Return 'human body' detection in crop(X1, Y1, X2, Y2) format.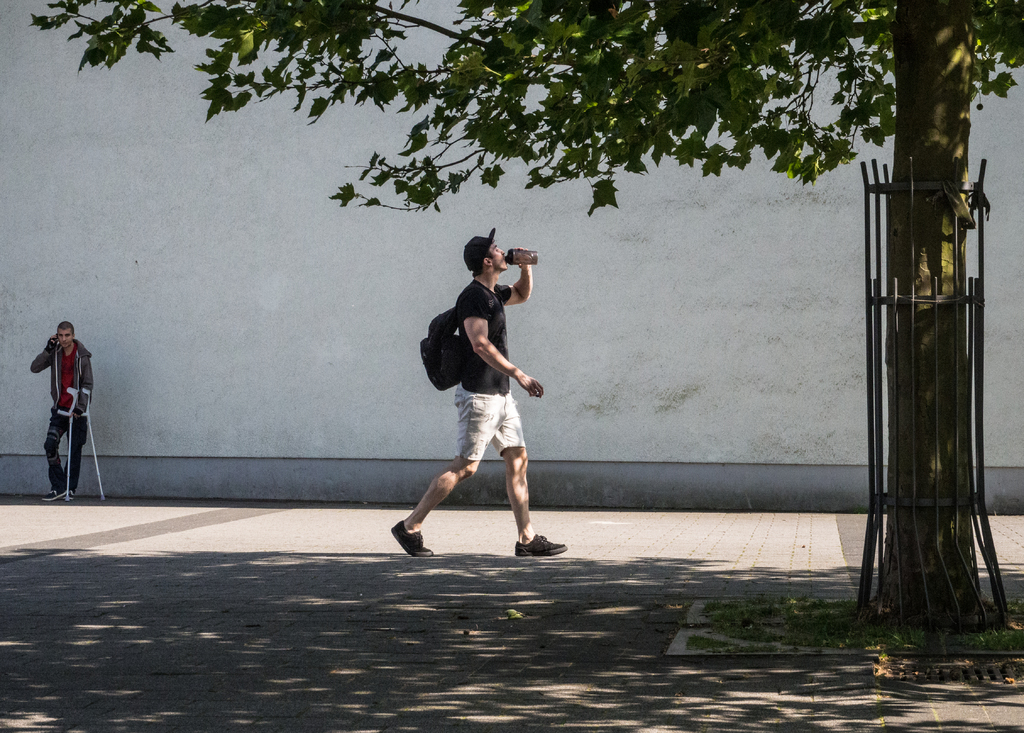
crop(34, 323, 94, 506).
